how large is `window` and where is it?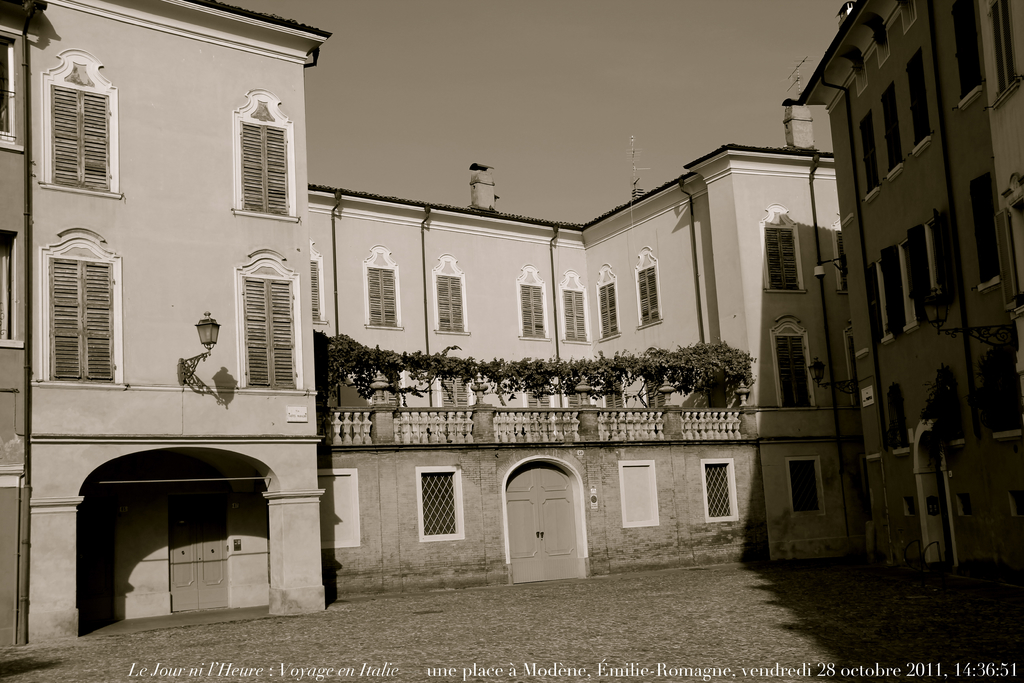
Bounding box: [861, 120, 883, 197].
